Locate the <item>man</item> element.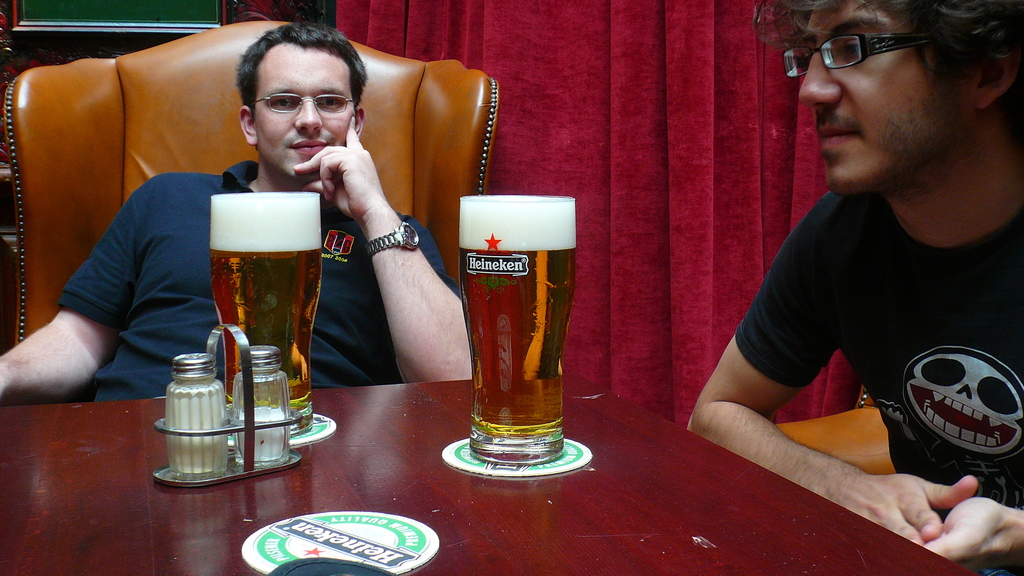
Element bbox: 0/22/473/408.
